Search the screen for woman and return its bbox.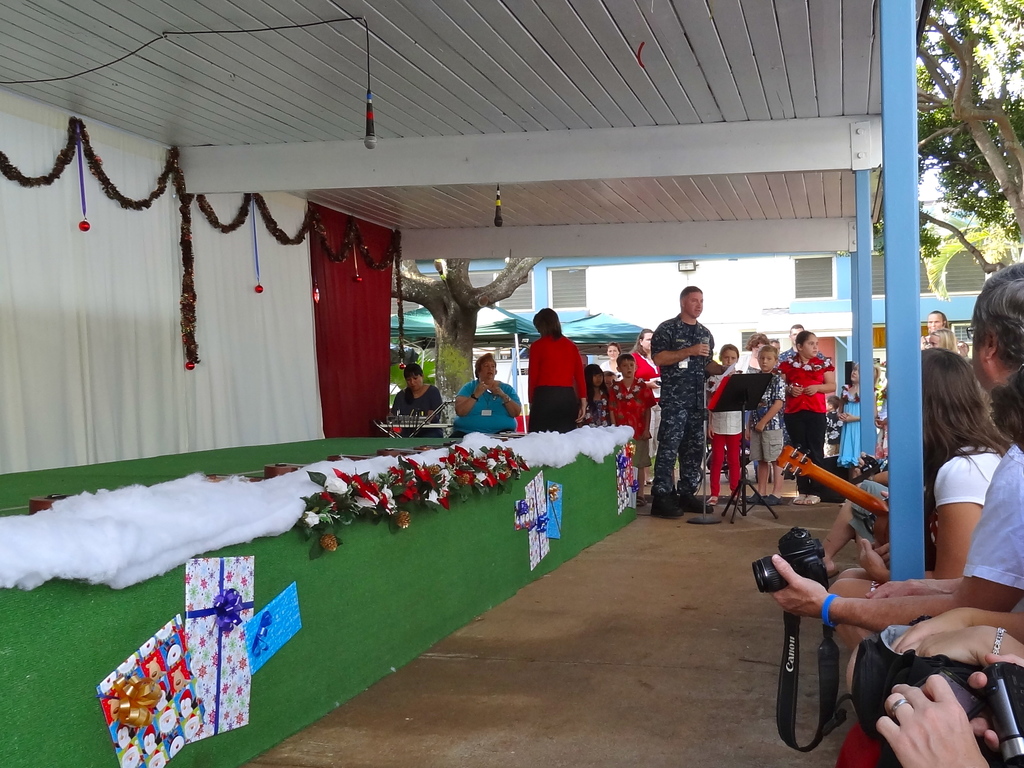
Found: (x1=388, y1=364, x2=447, y2=436).
